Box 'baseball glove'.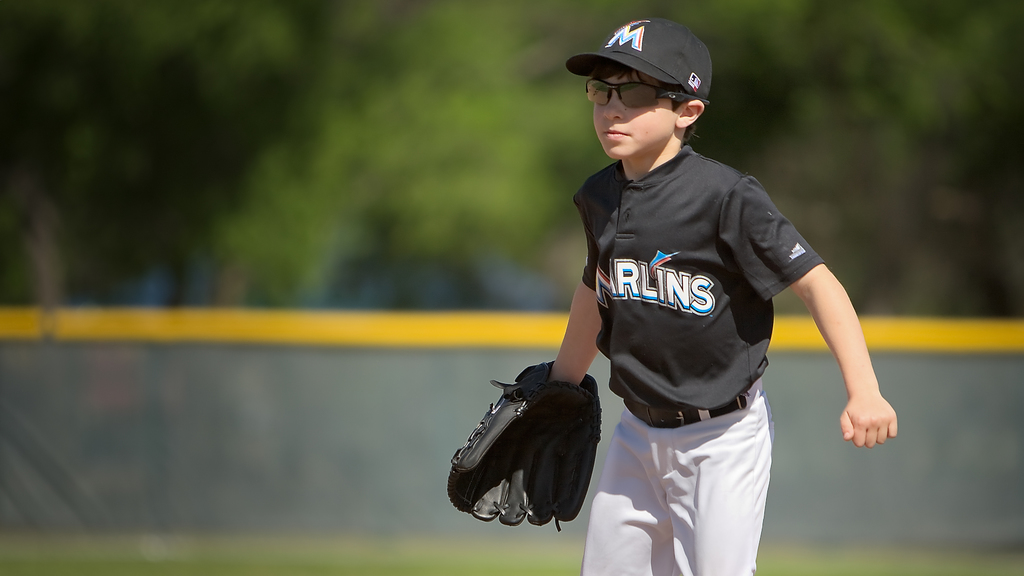
<region>445, 360, 607, 530</region>.
